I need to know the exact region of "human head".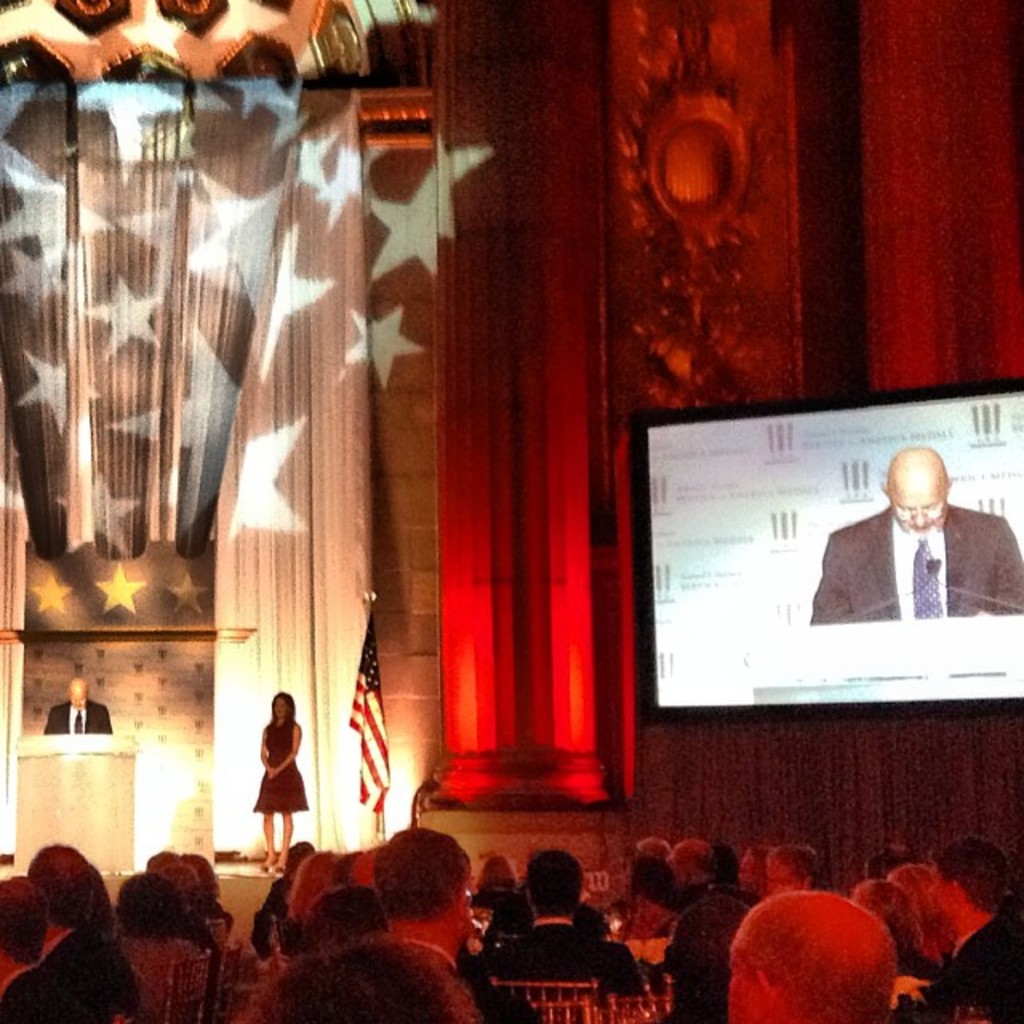
Region: rect(734, 840, 774, 893).
